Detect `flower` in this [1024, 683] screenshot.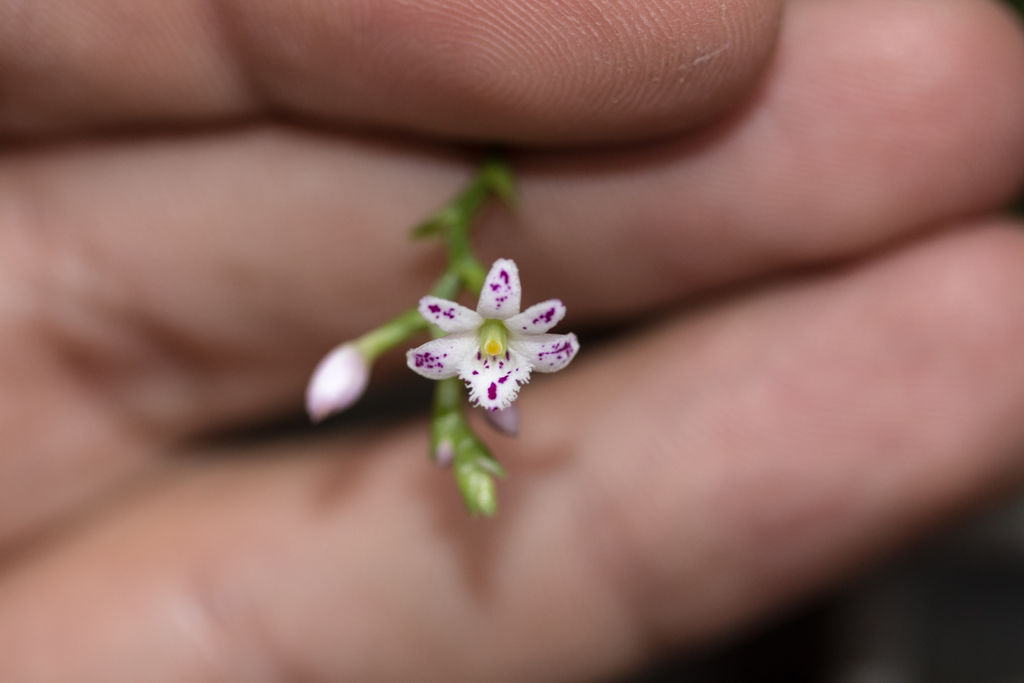
Detection: [408, 255, 579, 427].
